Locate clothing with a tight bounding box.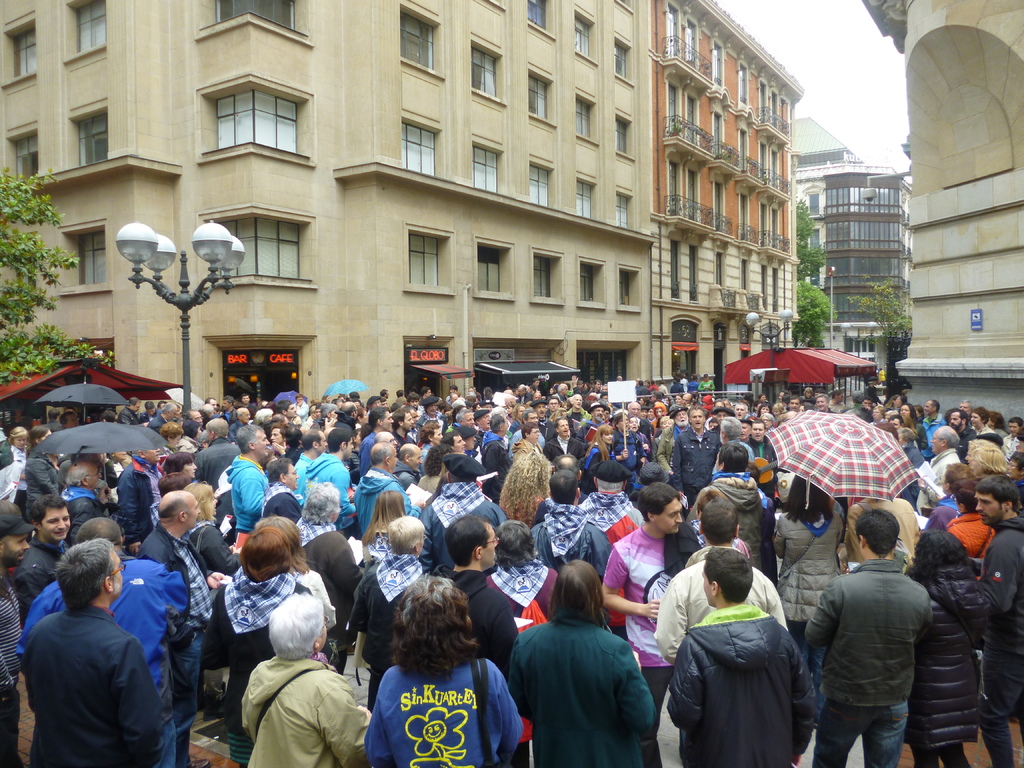
detection(916, 560, 995, 767).
